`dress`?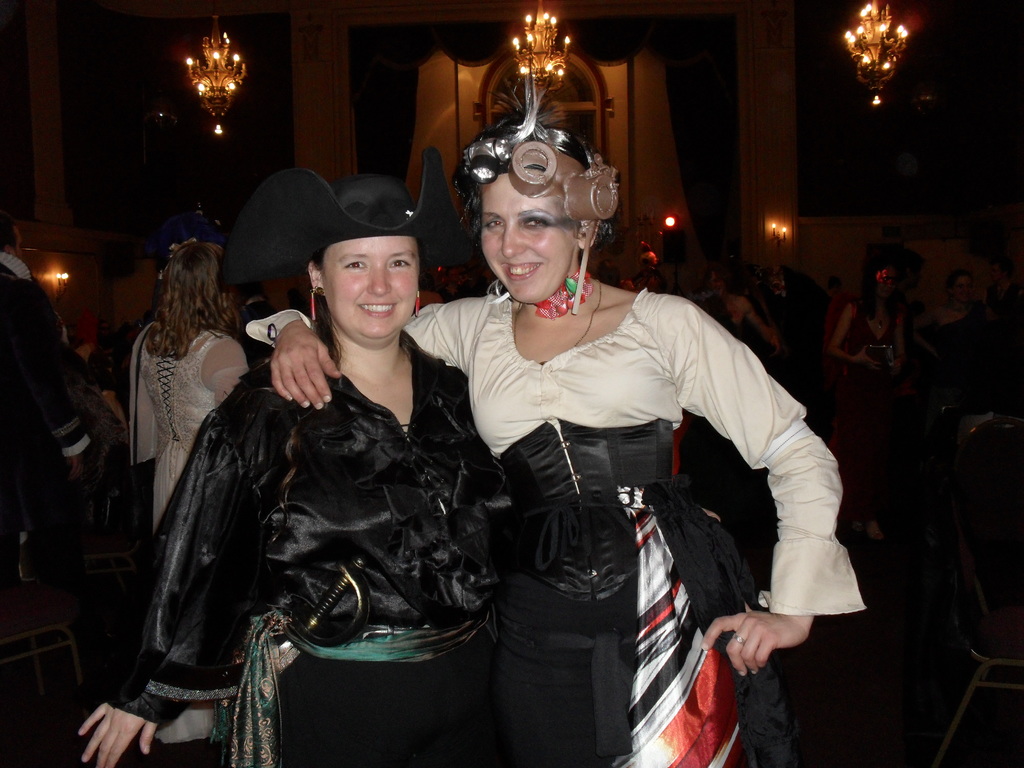
detection(86, 305, 509, 767)
